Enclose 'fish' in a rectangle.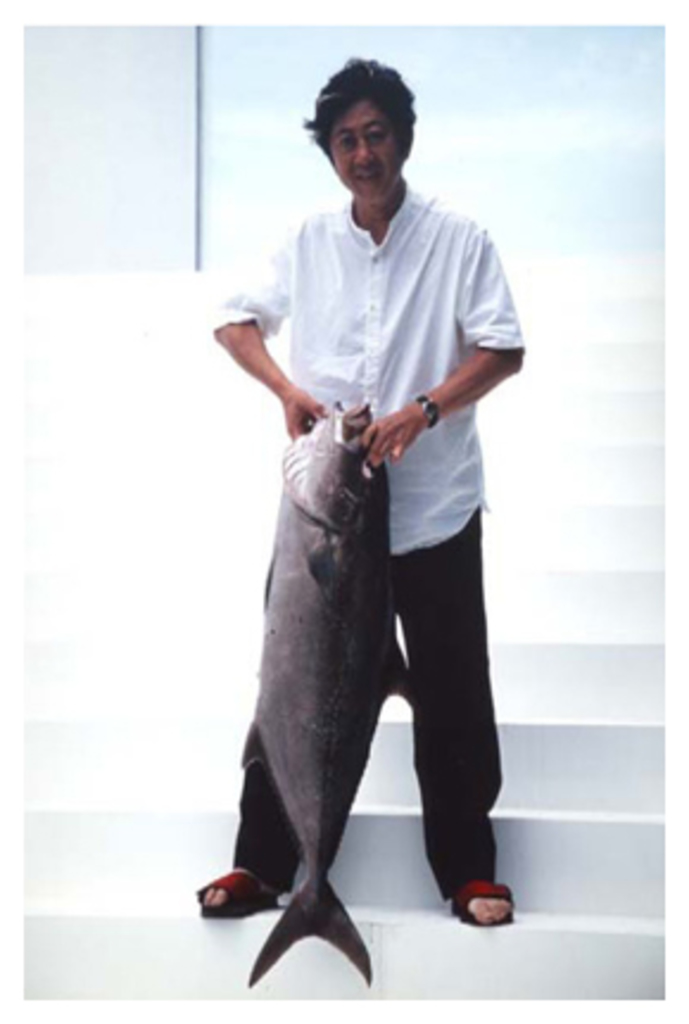
[left=242, top=392, right=404, bottom=986].
